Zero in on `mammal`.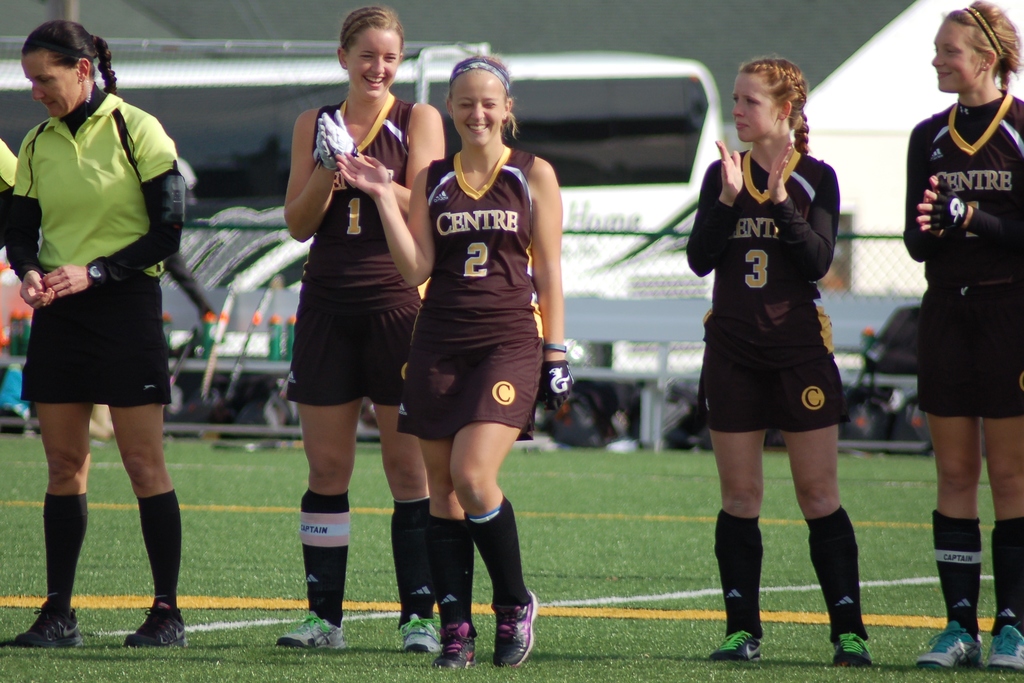
Zeroed in: [left=899, top=0, right=1023, bottom=667].
